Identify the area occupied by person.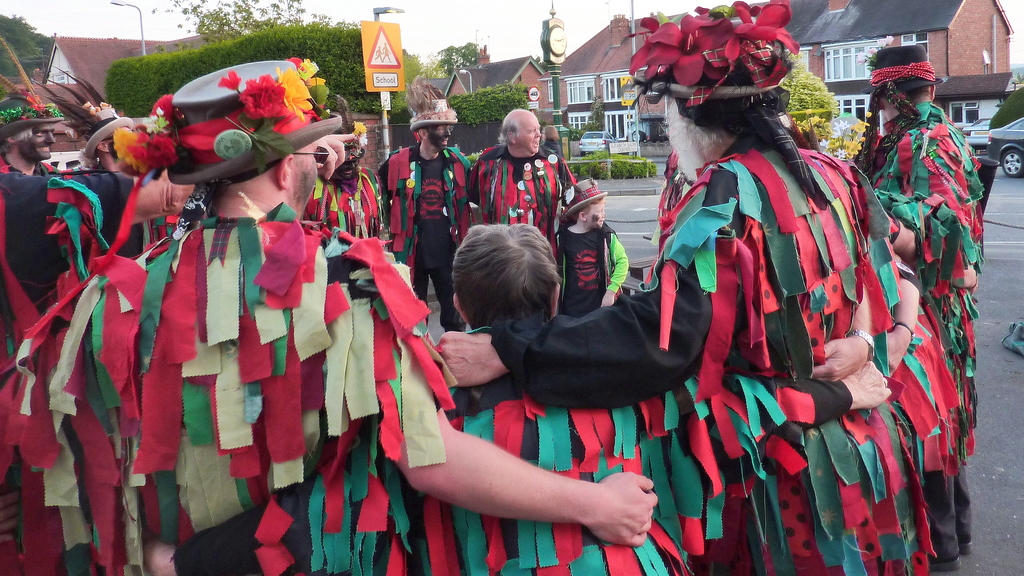
Area: pyautogui.locateOnScreen(870, 247, 993, 575).
